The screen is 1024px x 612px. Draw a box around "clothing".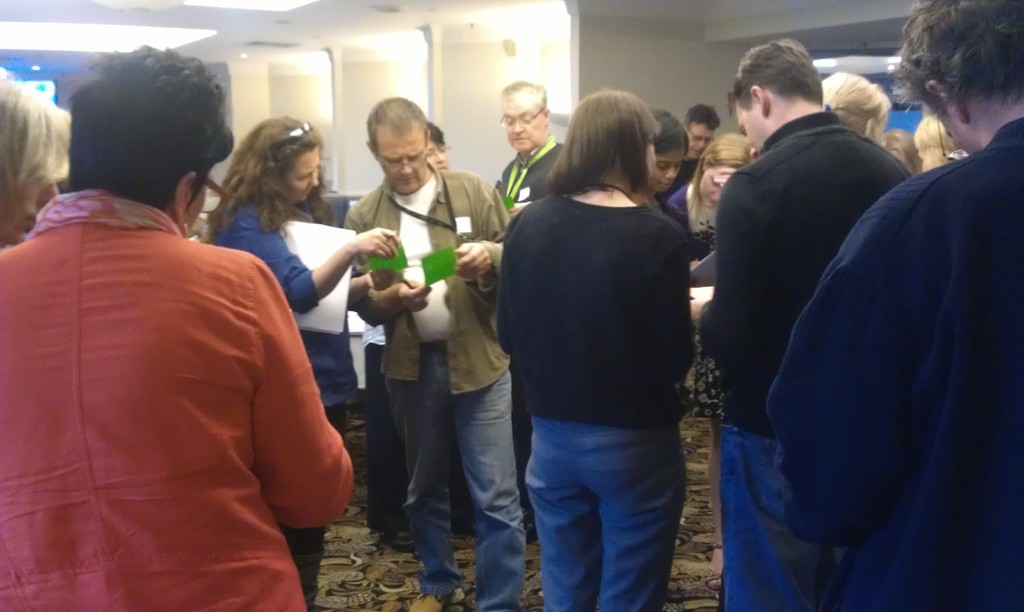
358,179,511,611.
